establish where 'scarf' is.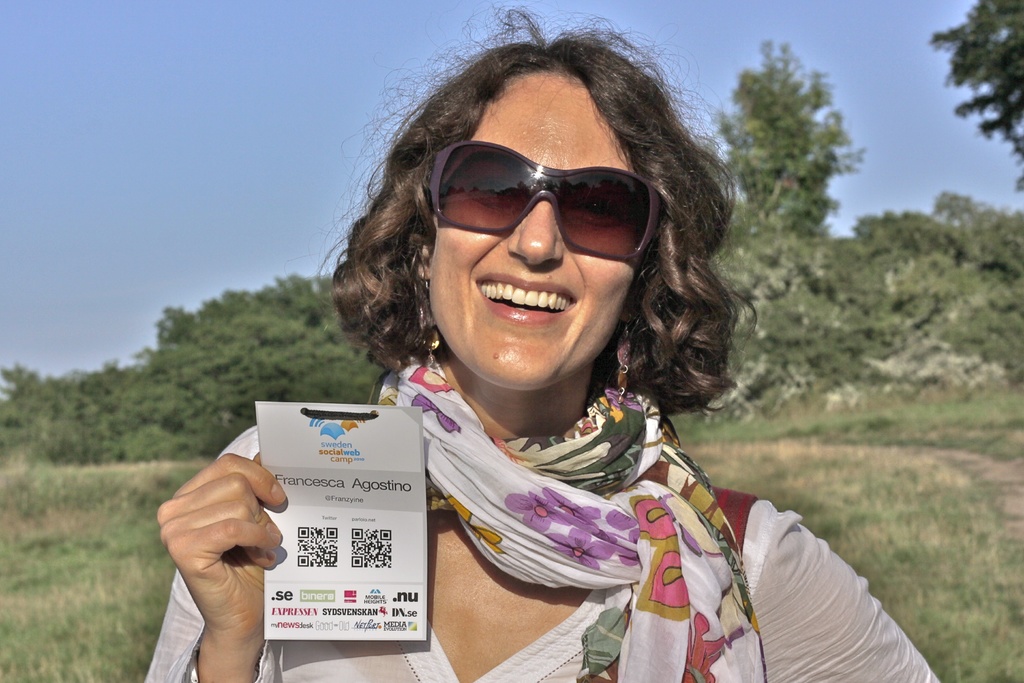
Established at [left=360, top=355, right=767, bottom=682].
